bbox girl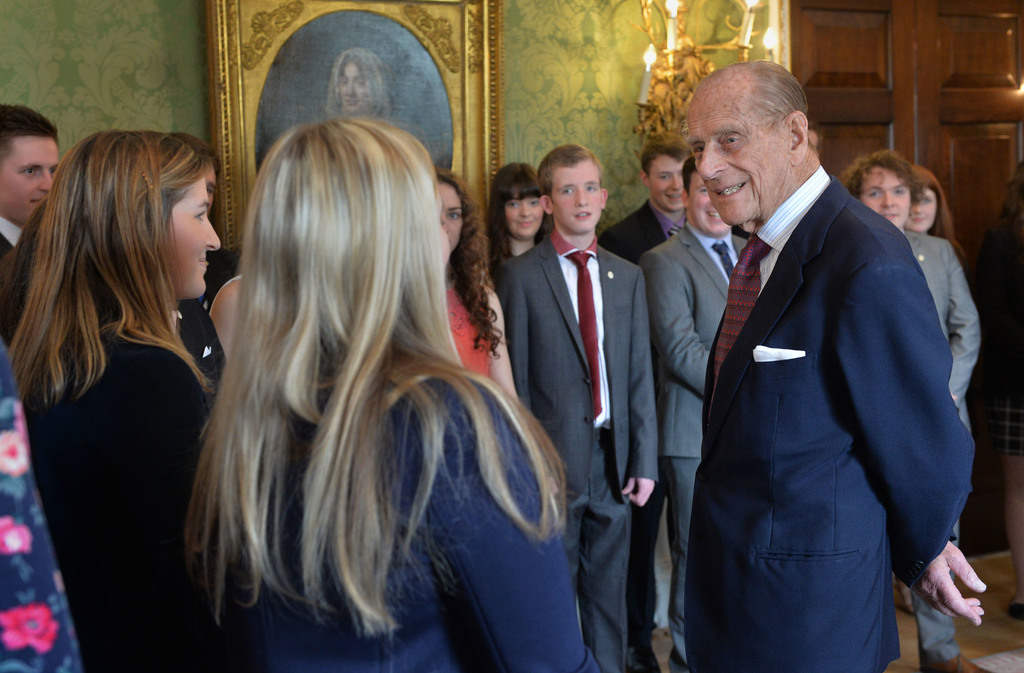
box(902, 162, 963, 263)
